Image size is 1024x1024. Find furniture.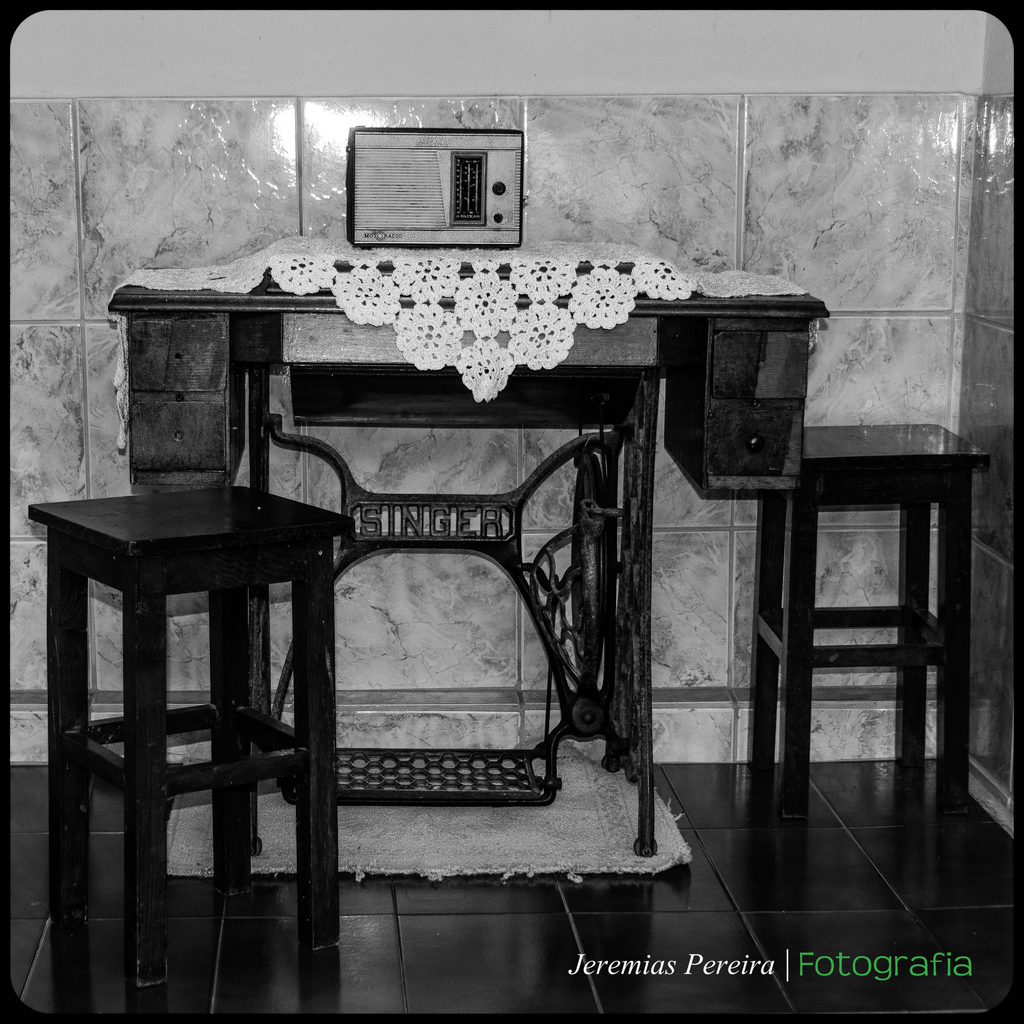
region(749, 415, 989, 831).
